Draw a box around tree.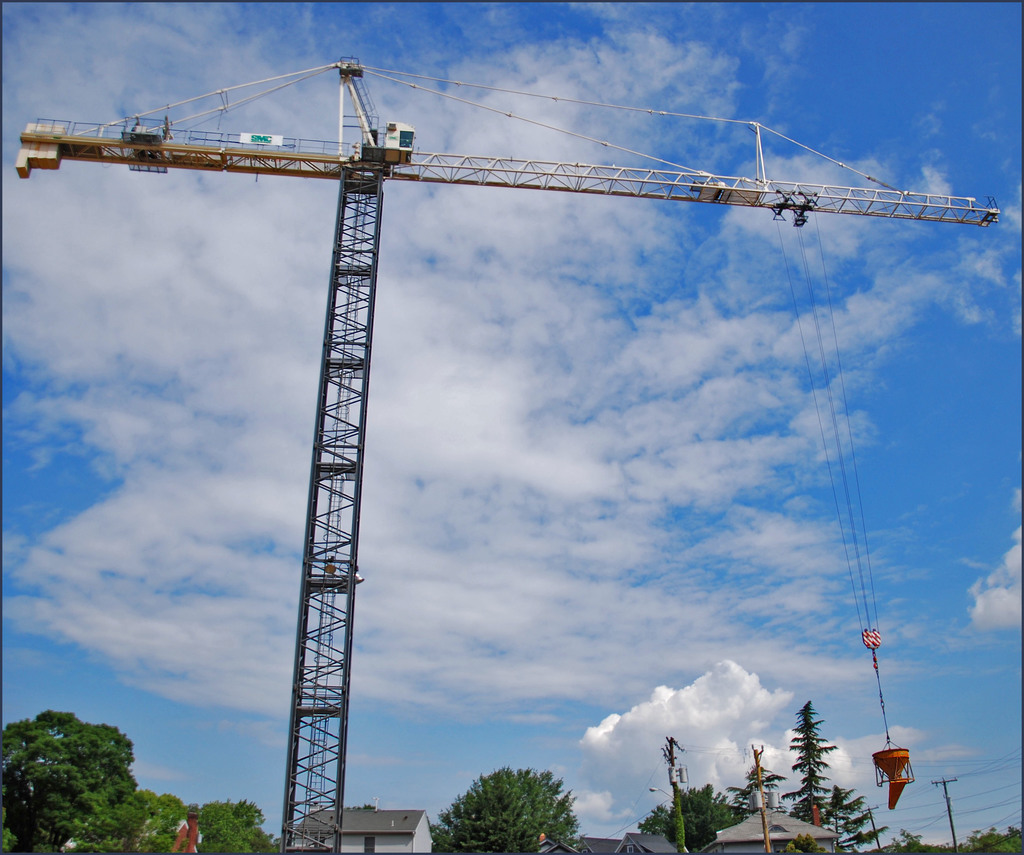
pyautogui.locateOnScreen(872, 826, 927, 854).
